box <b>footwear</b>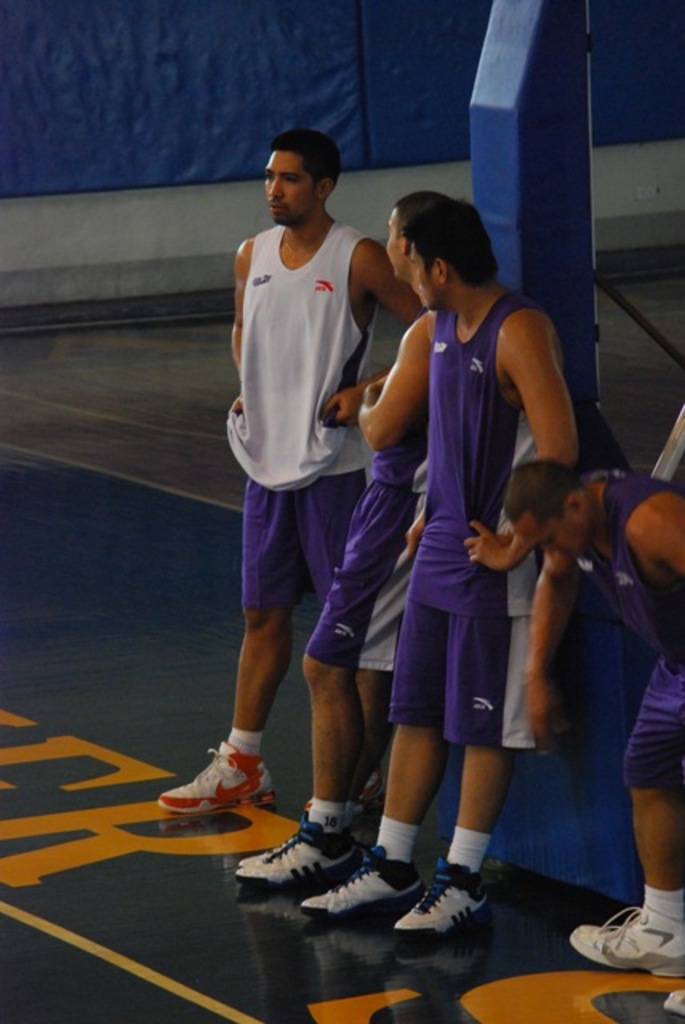
crop(162, 734, 277, 803)
